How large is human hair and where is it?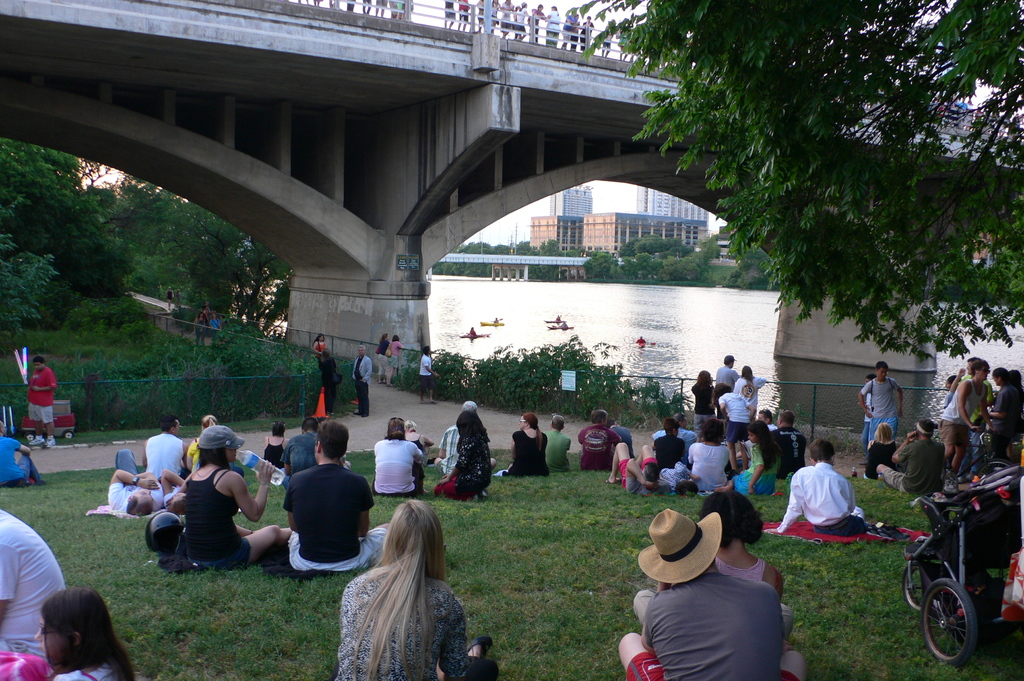
Bounding box: bbox(991, 366, 1012, 387).
